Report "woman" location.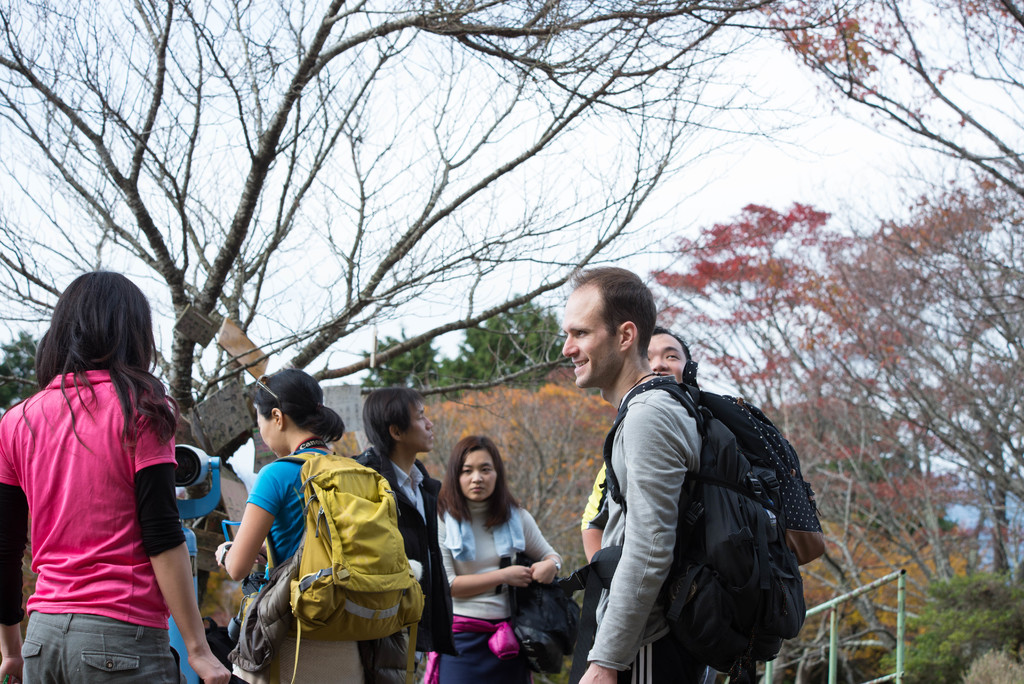
Report: {"x1": 423, "y1": 432, "x2": 561, "y2": 668}.
